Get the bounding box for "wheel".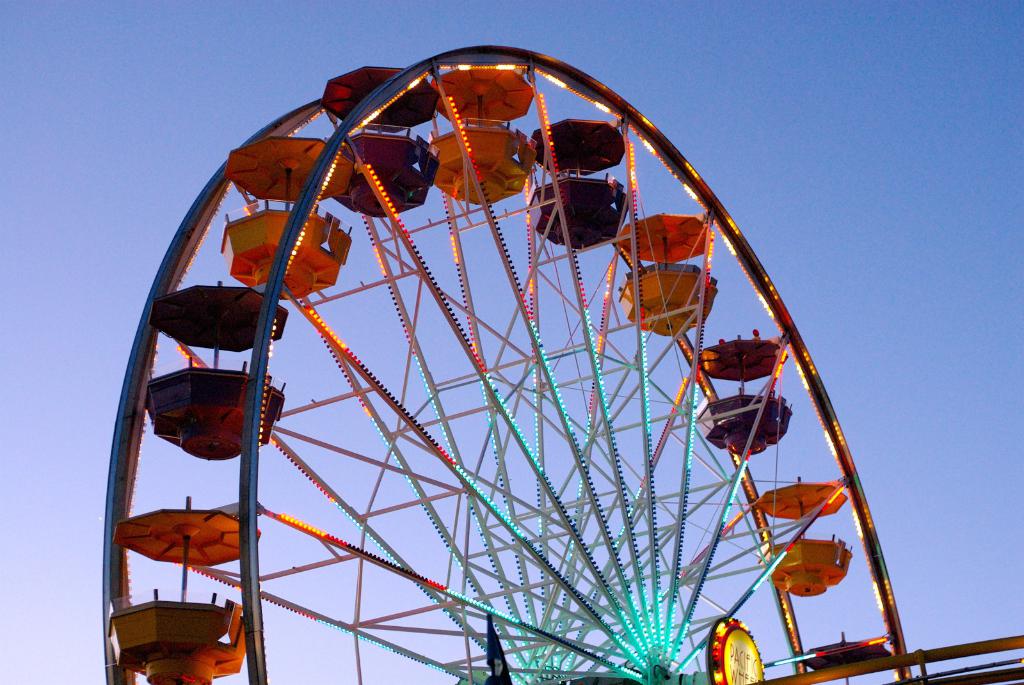
Rect(101, 45, 913, 684).
